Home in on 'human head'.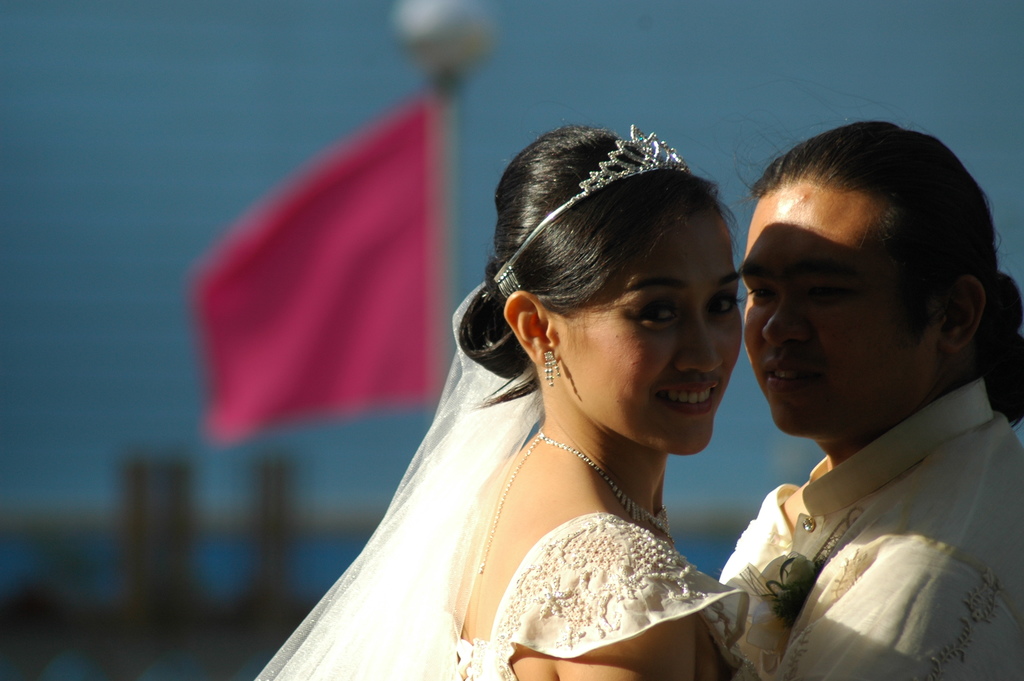
Homed in at (745,119,997,437).
